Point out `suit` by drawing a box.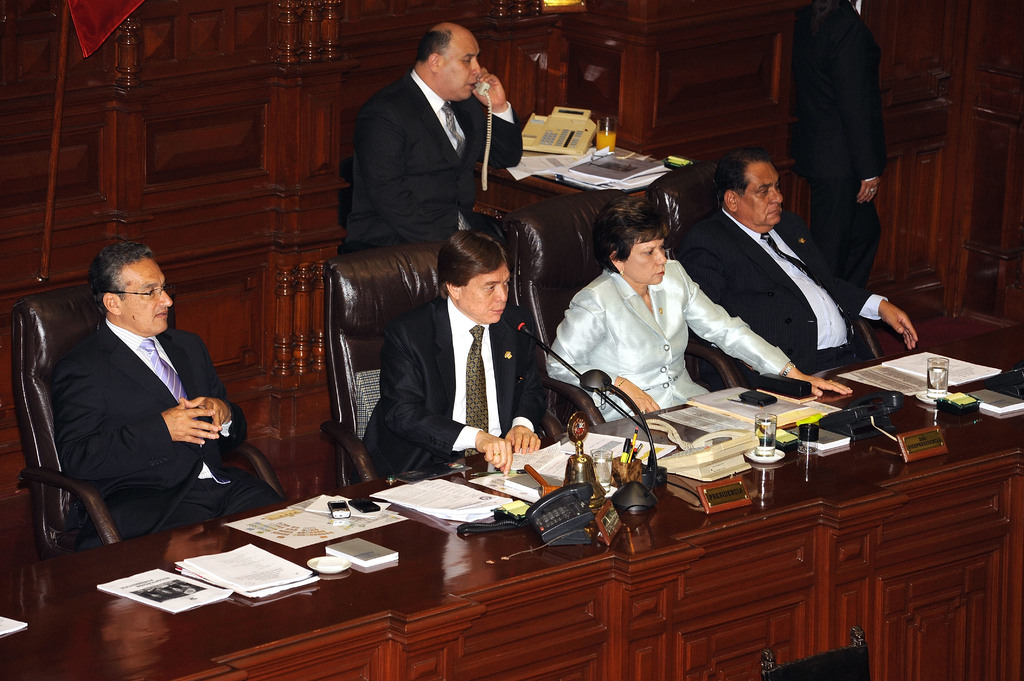
bbox(356, 288, 553, 483).
